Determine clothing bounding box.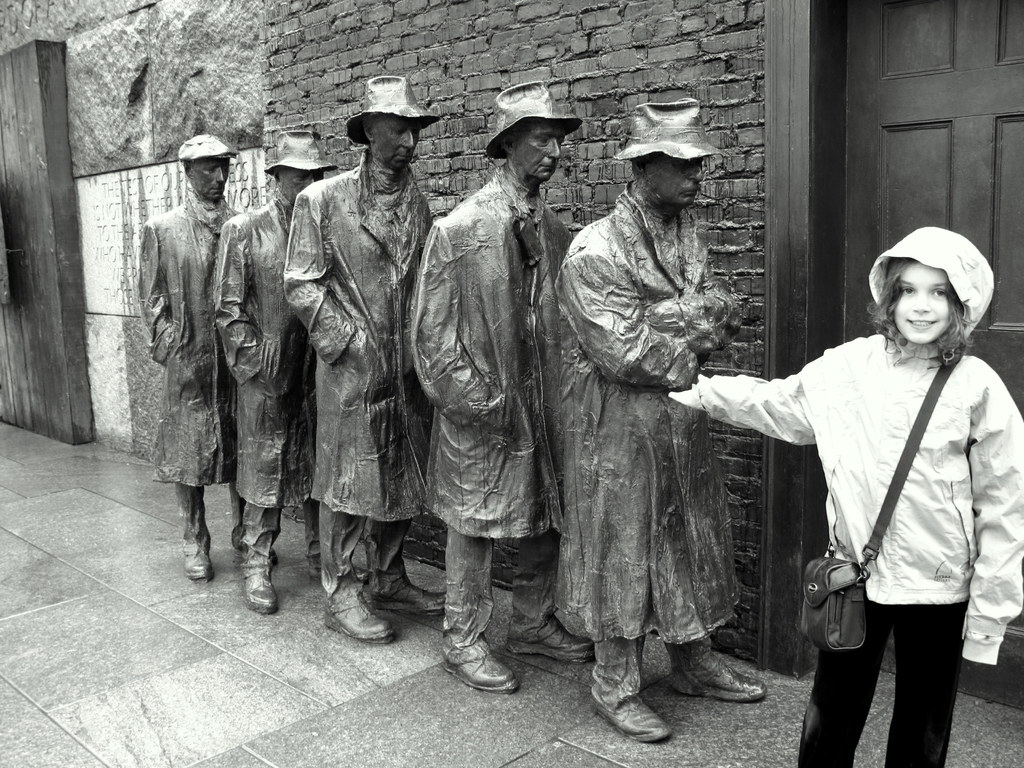
Determined: (214, 186, 323, 579).
